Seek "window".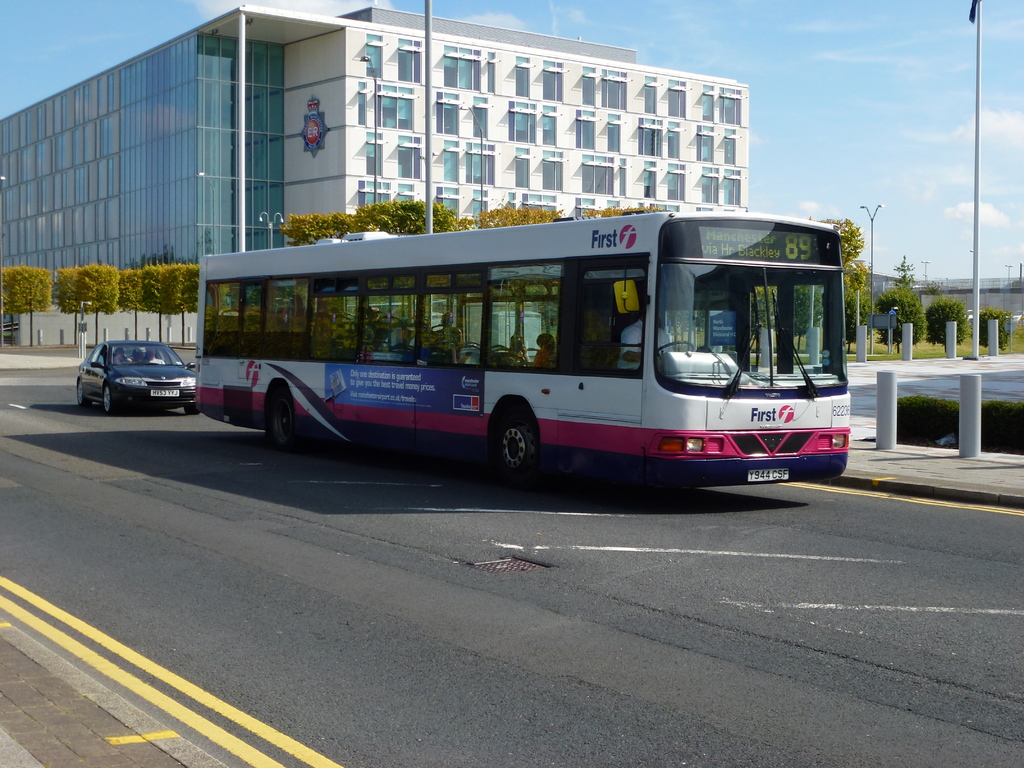
select_region(396, 183, 412, 204).
